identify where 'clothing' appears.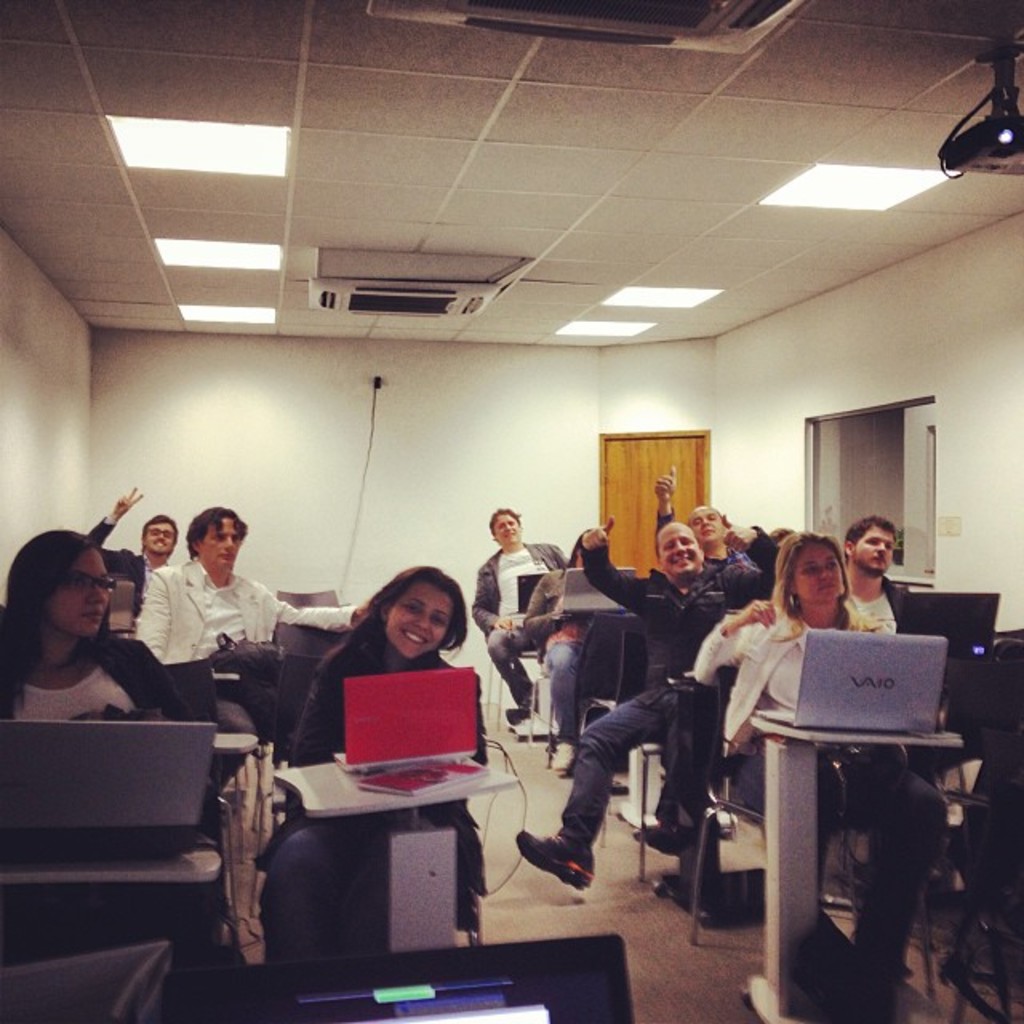
Appears at <bbox>90, 525, 150, 597</bbox>.
